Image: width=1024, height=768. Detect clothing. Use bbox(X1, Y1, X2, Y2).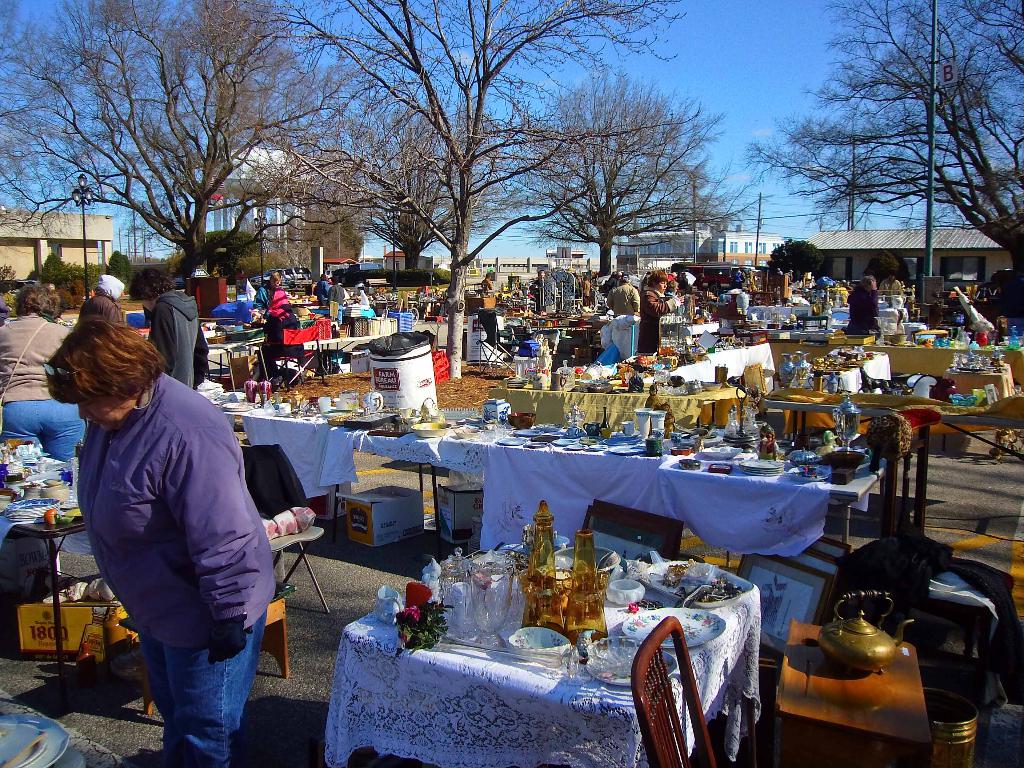
bbox(605, 283, 643, 319).
